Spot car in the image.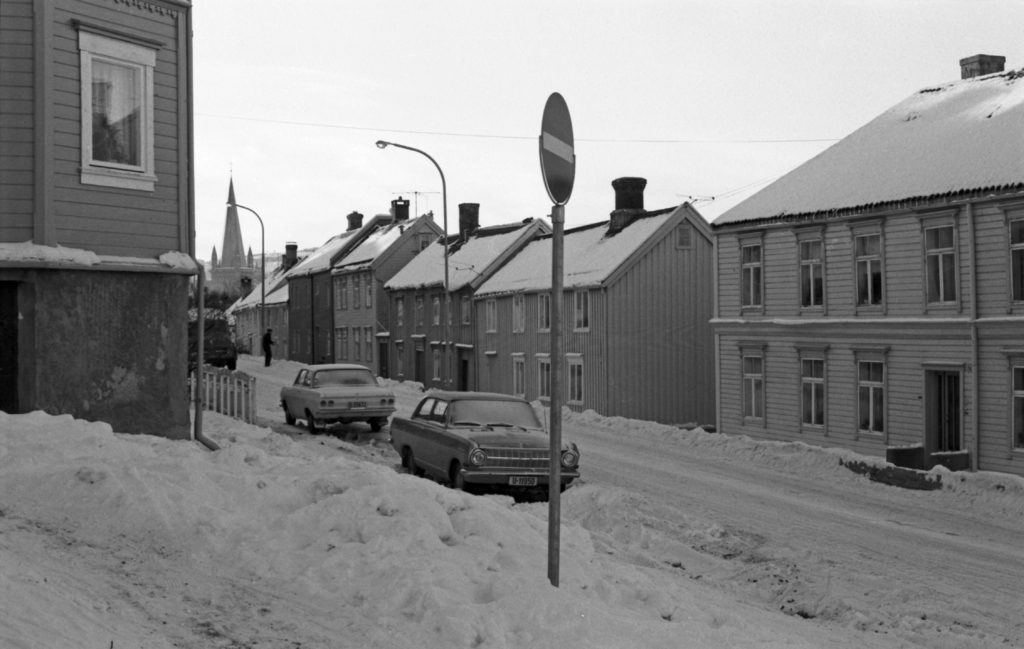
car found at (278,364,399,426).
